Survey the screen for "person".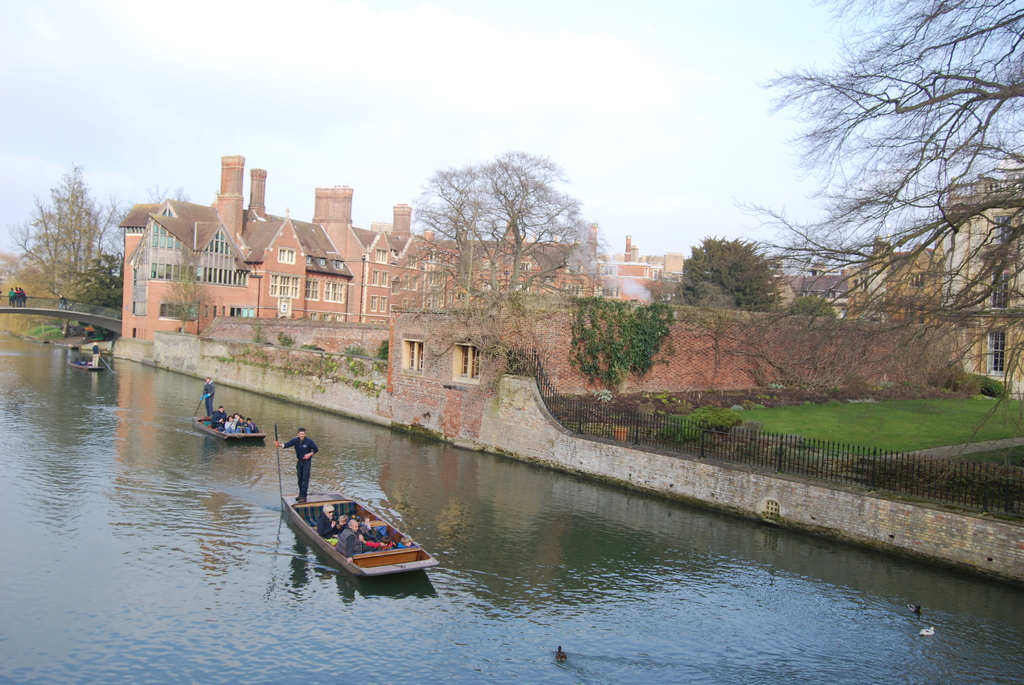
Survey found: select_region(211, 405, 227, 428).
